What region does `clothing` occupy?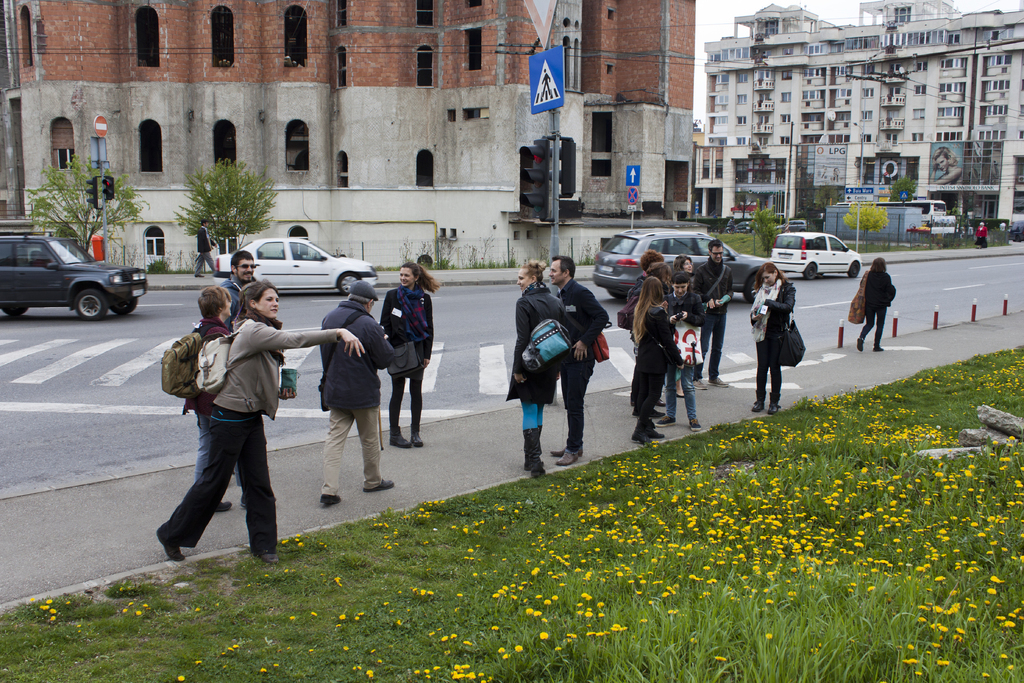
218/274/259/324.
